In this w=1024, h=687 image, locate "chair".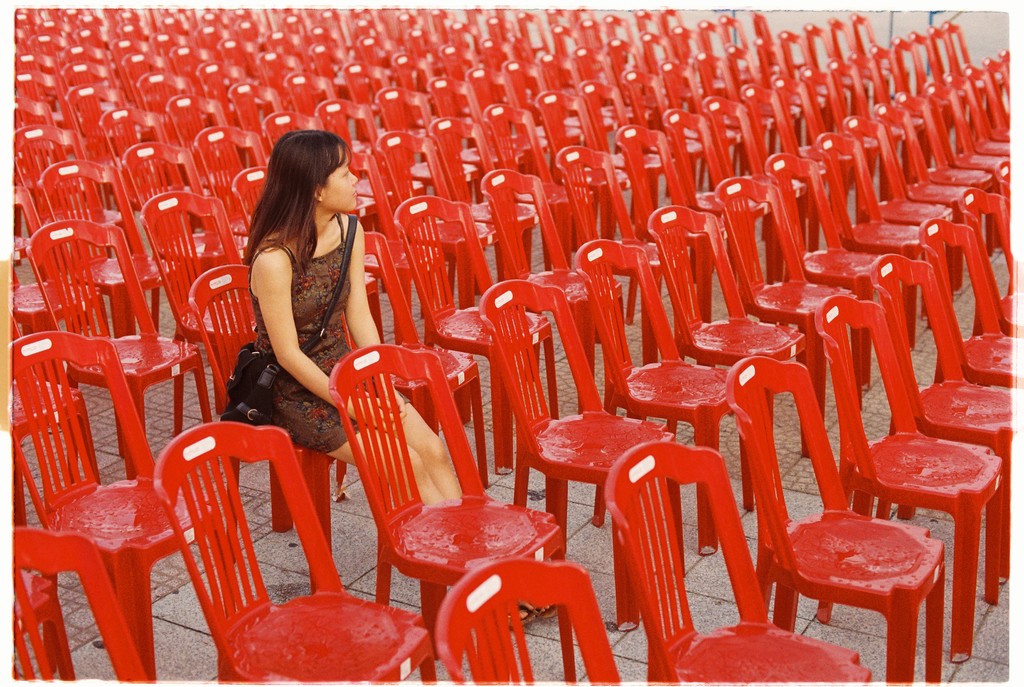
Bounding box: locate(704, 95, 817, 280).
